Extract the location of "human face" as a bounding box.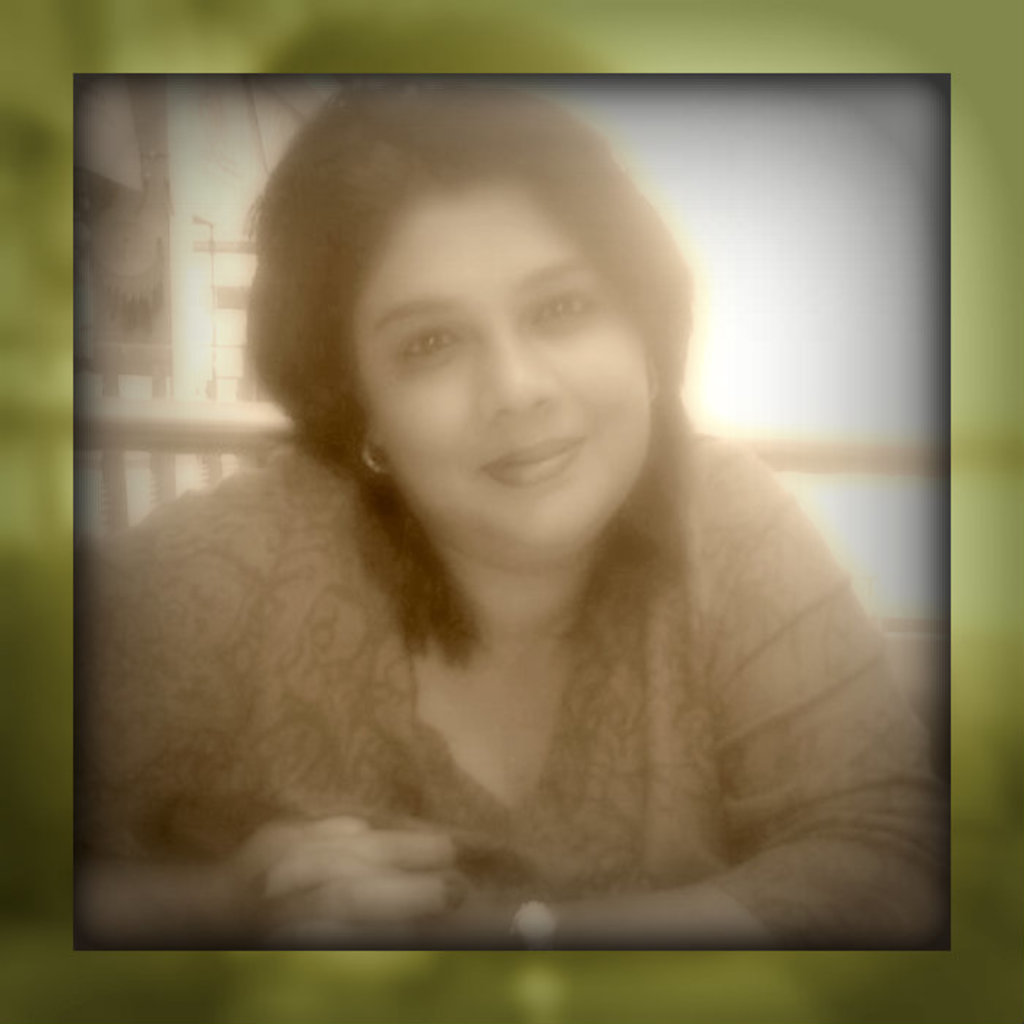
x1=353, y1=180, x2=650, y2=541.
